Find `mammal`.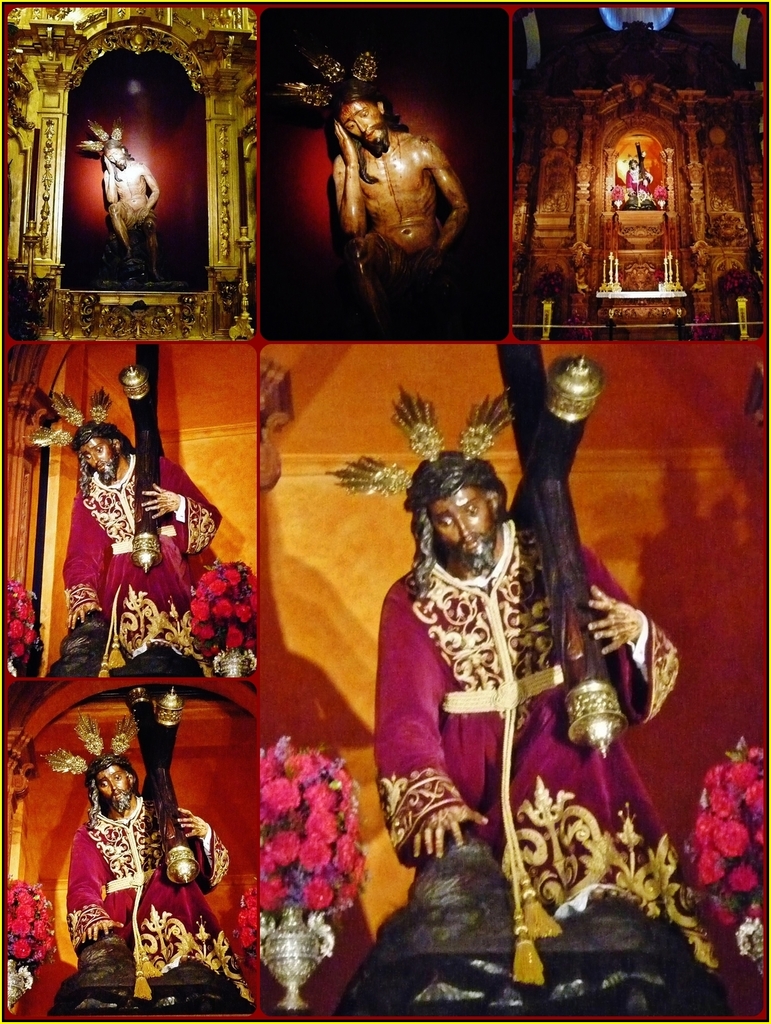
26,389,220,655.
